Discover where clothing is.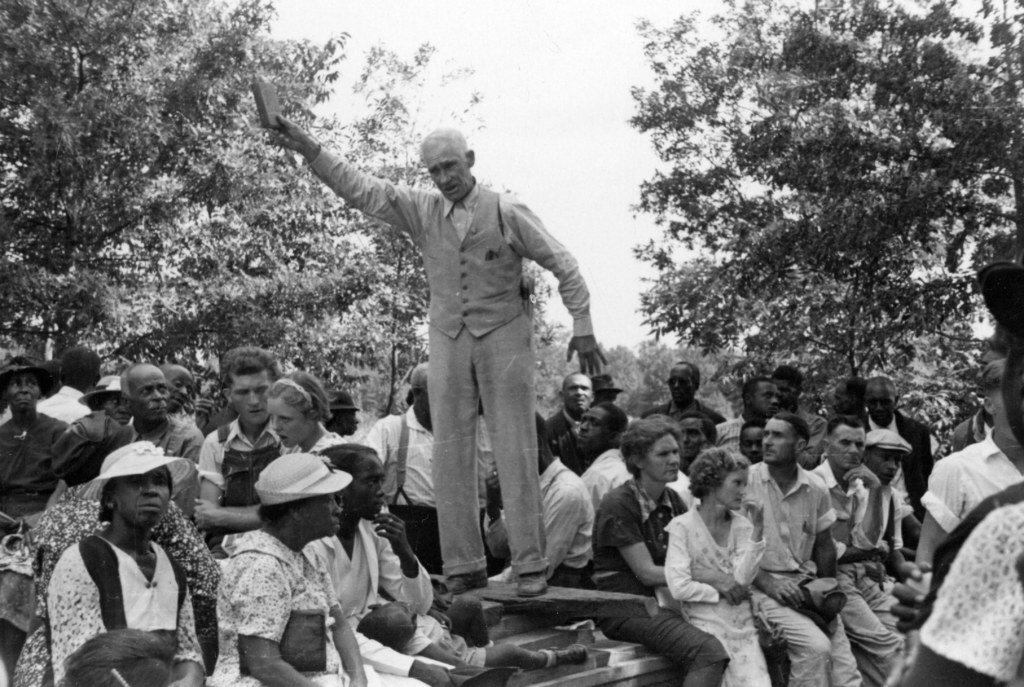
Discovered at crop(541, 407, 585, 468).
